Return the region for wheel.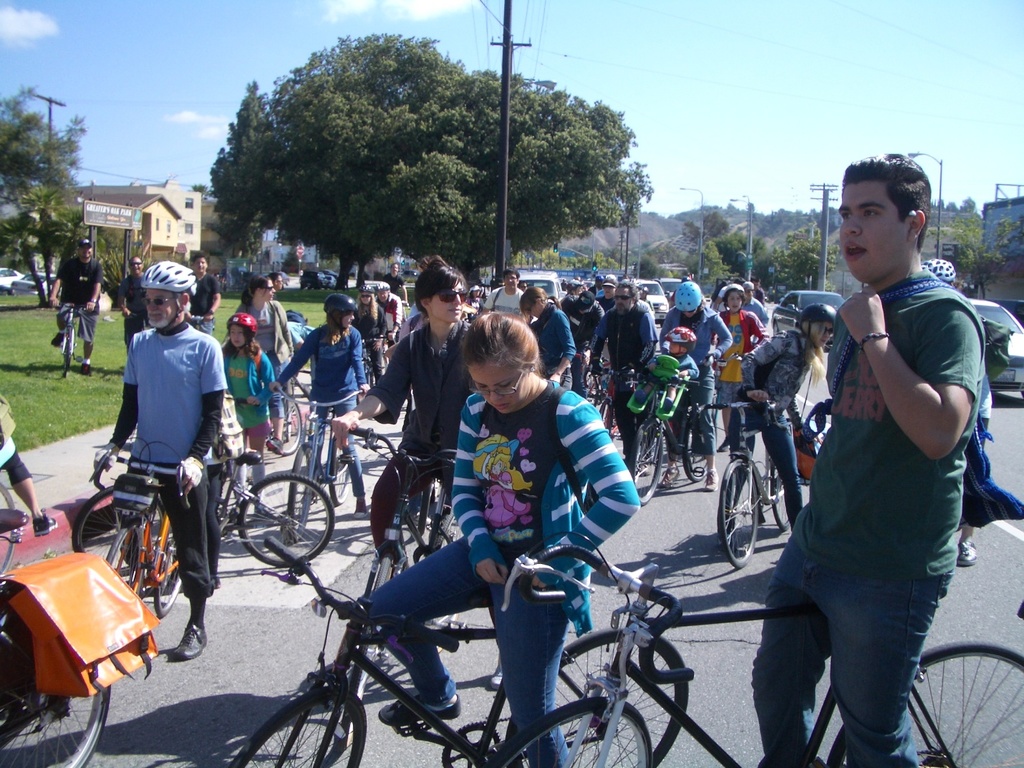
bbox(772, 321, 779, 336).
